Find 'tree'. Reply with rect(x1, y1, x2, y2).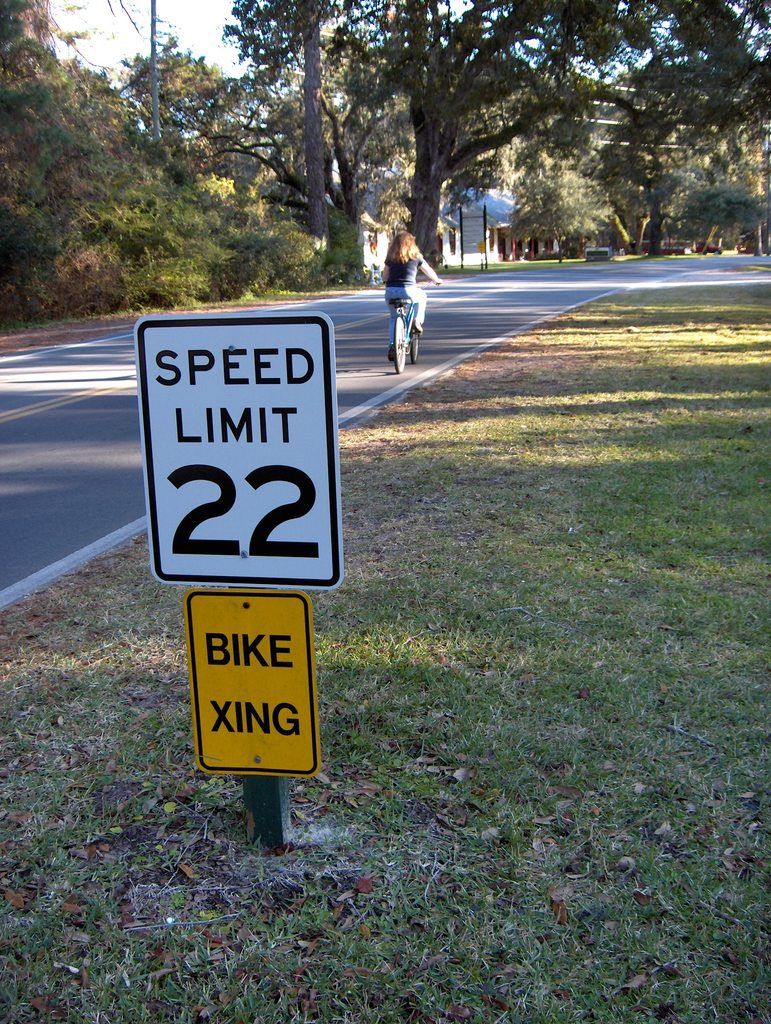
rect(310, 0, 332, 252).
